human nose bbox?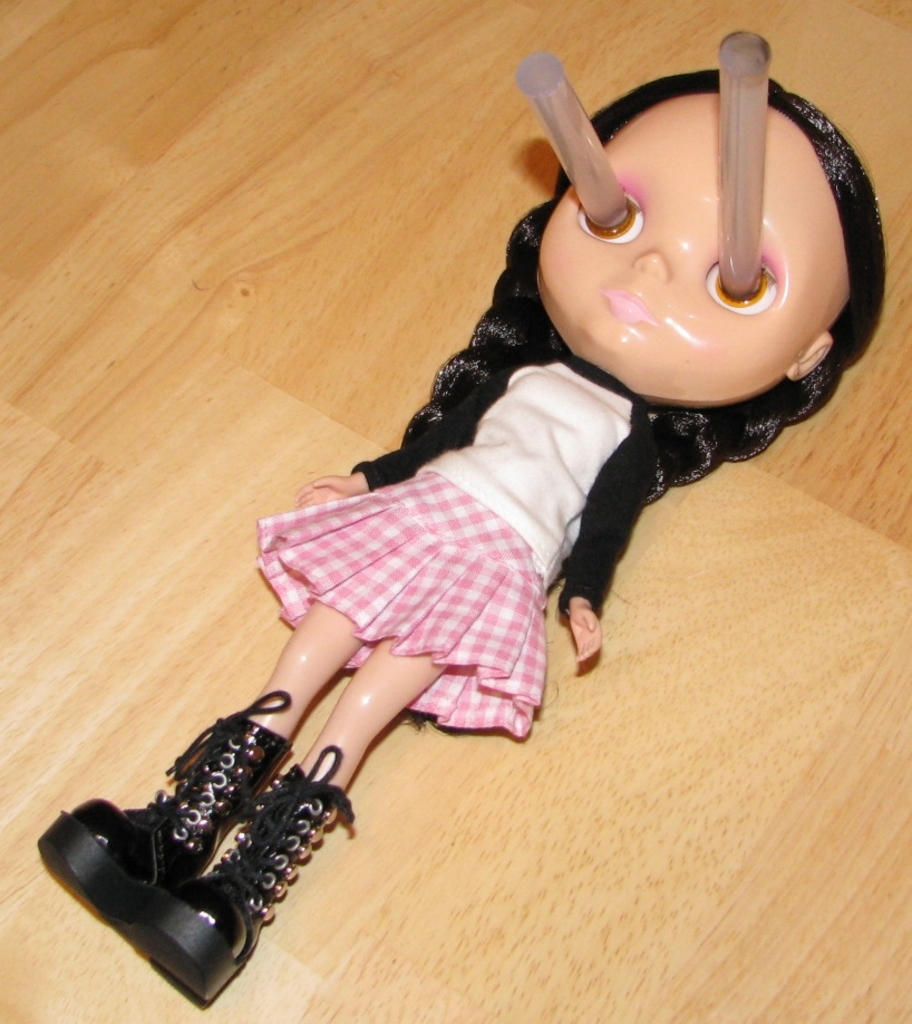
box(630, 241, 672, 281)
